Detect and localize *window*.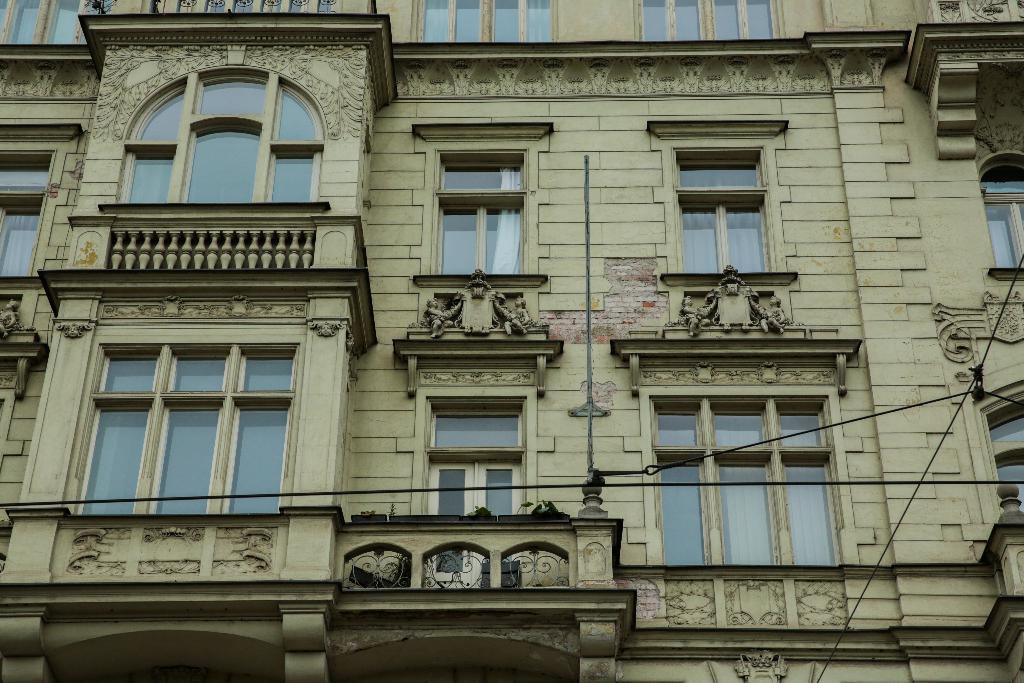
Localized at BBox(975, 149, 1023, 273).
